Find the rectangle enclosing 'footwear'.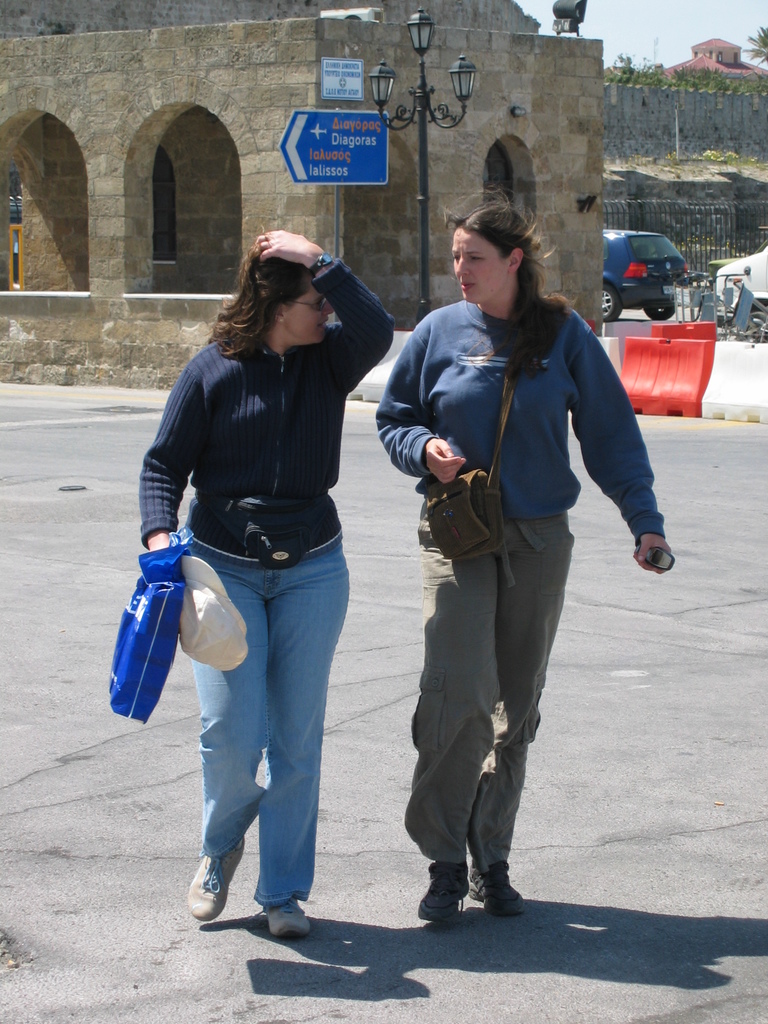
crop(419, 860, 469, 922).
